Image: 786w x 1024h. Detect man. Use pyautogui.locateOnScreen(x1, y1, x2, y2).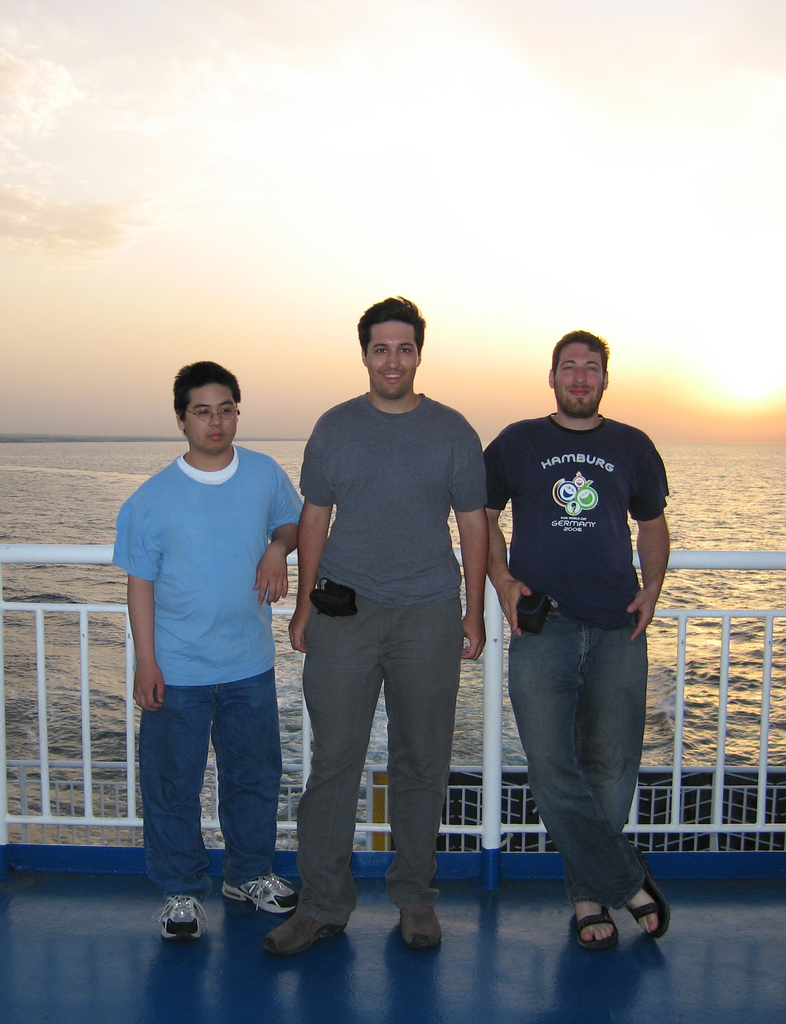
pyautogui.locateOnScreen(109, 355, 310, 948).
